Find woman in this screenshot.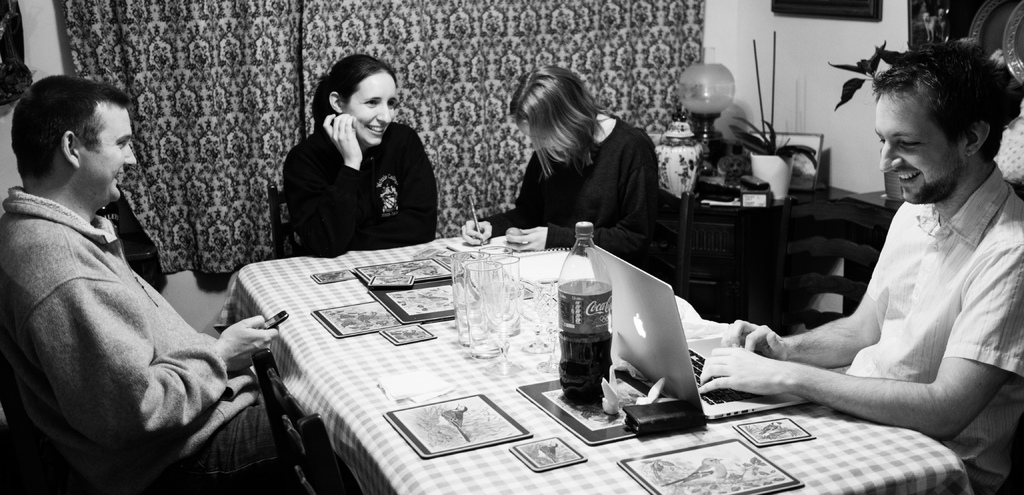
The bounding box for woman is left=458, top=63, right=664, bottom=254.
